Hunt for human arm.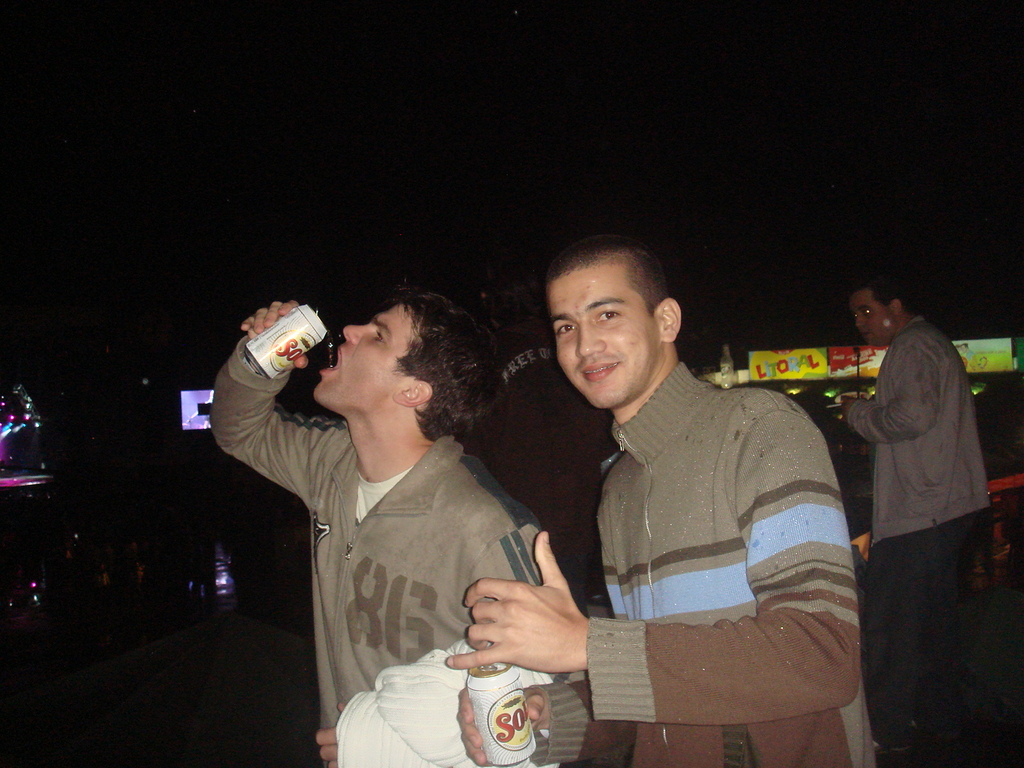
Hunted down at l=435, t=383, r=849, b=696.
